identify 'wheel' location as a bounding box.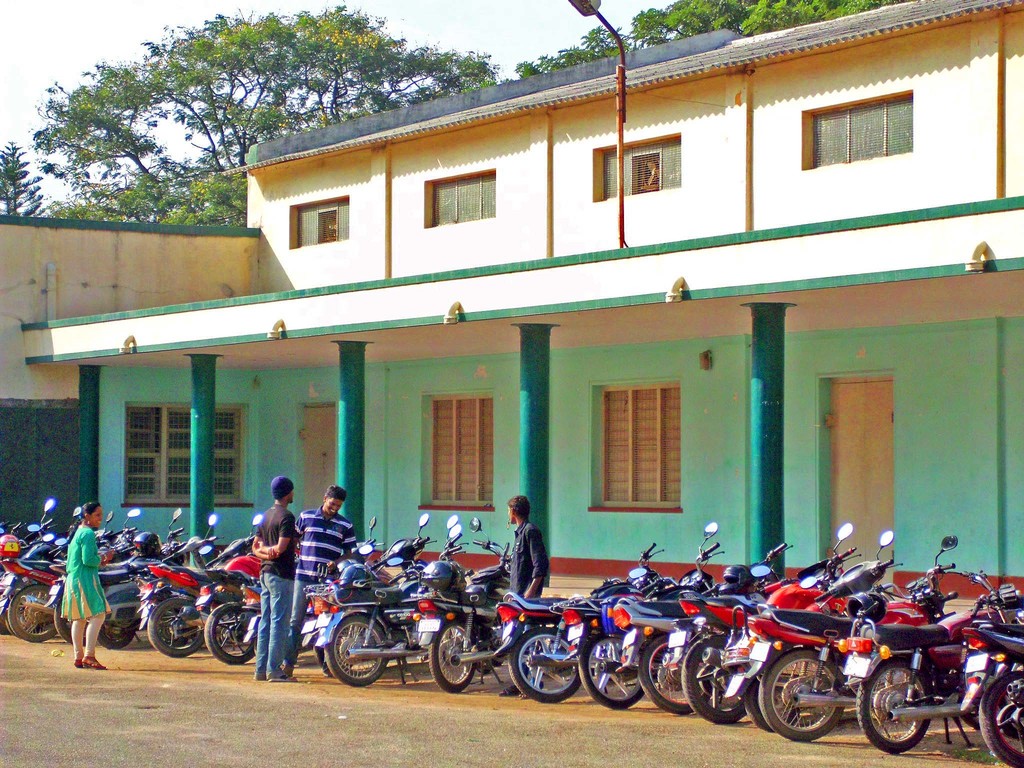
pyautogui.locateOnScreen(639, 633, 697, 714).
